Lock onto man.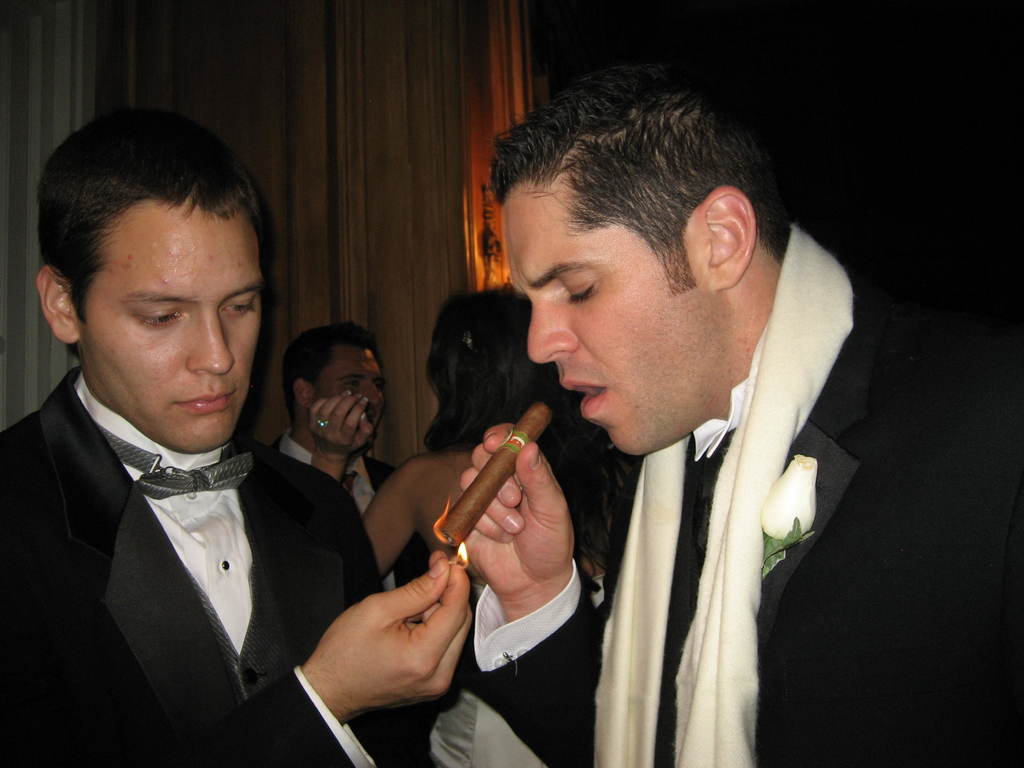
Locked: [0, 131, 394, 748].
